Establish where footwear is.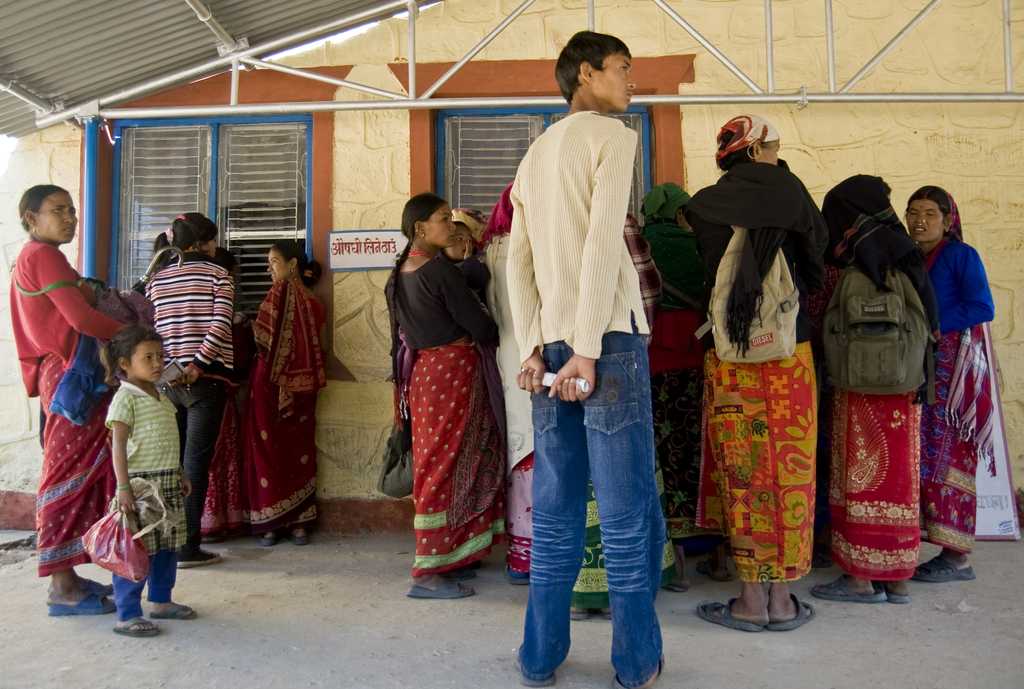
Established at x1=47 y1=591 x2=123 y2=617.
